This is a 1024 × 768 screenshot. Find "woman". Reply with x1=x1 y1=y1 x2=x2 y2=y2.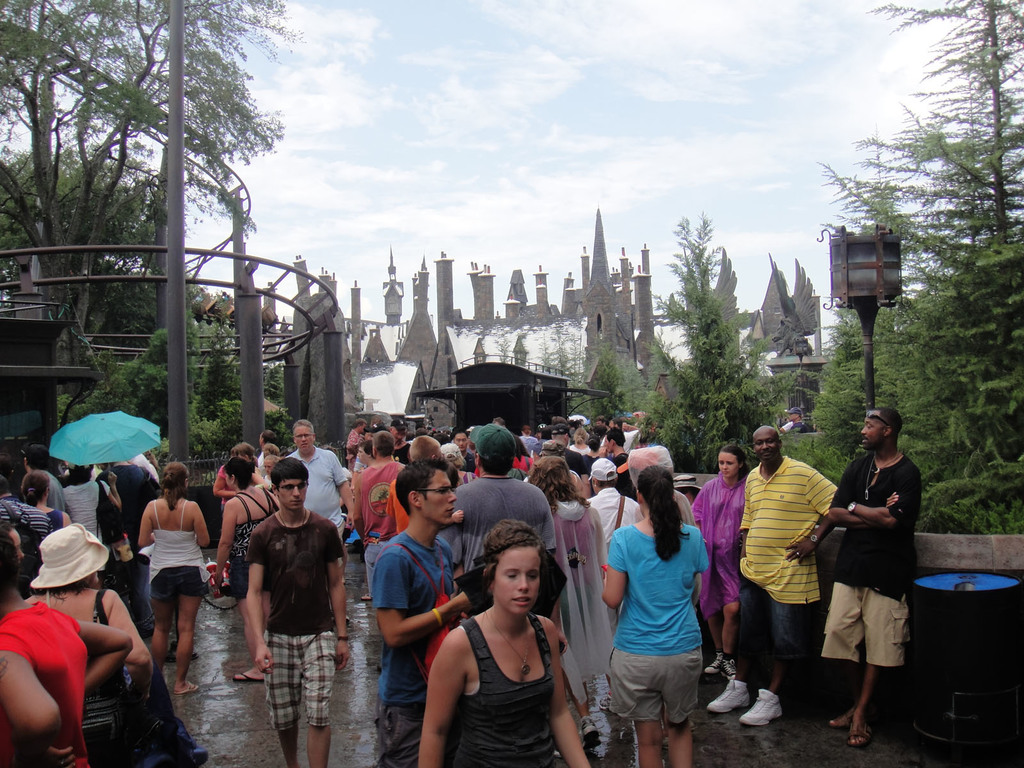
x1=417 y1=502 x2=579 y2=764.
